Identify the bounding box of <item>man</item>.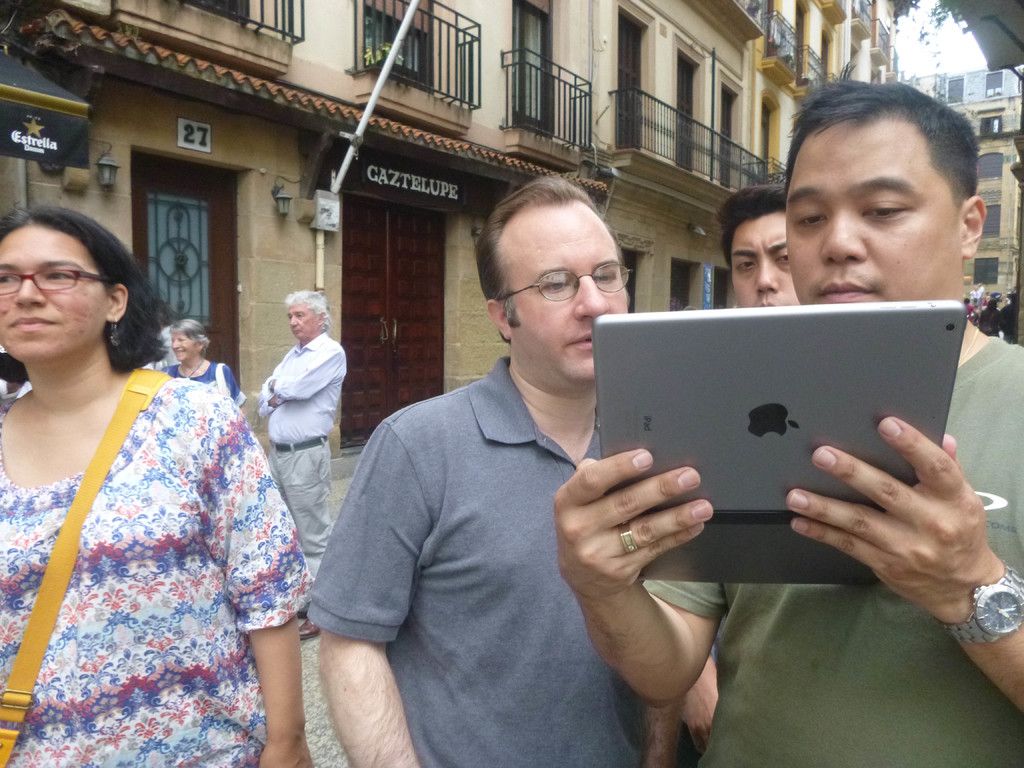
715 184 801 307.
